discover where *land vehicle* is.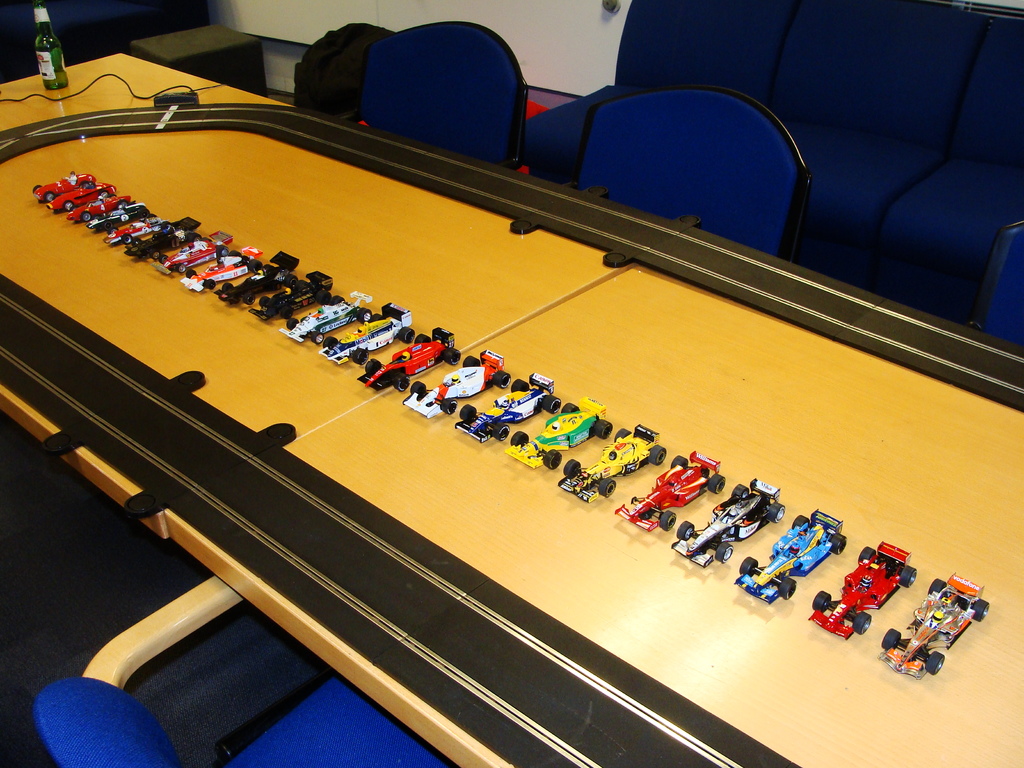
Discovered at 735, 508, 849, 604.
